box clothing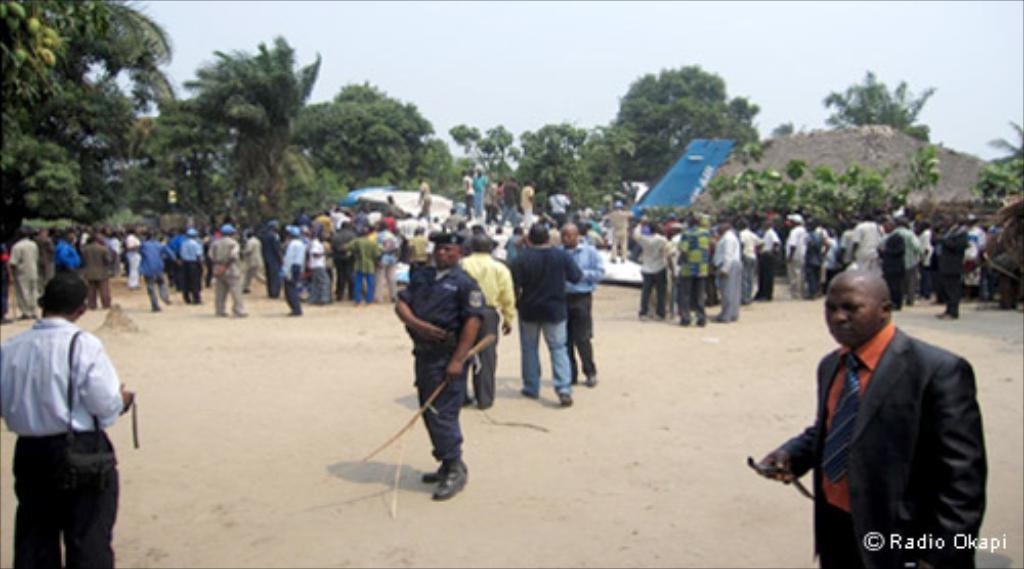
<bbox>0, 235, 47, 309</bbox>
